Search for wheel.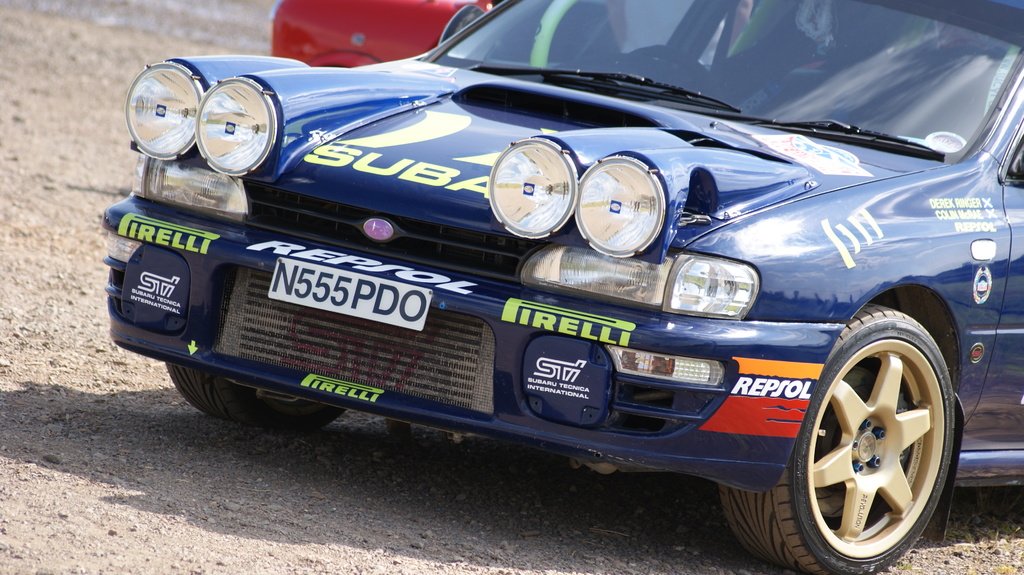
Found at {"left": 163, "top": 360, "right": 348, "bottom": 435}.
